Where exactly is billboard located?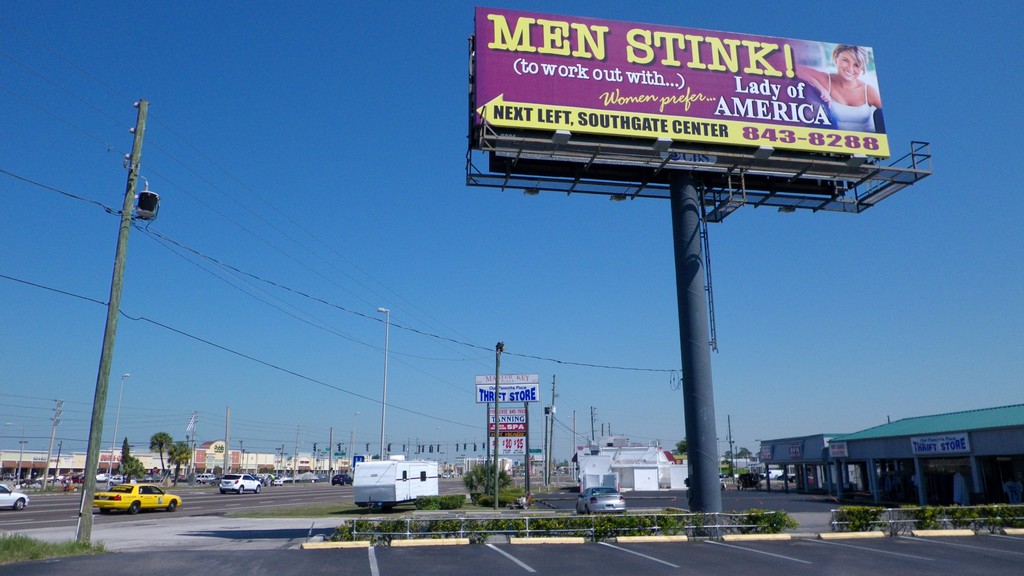
Its bounding box is BBox(480, 377, 538, 402).
